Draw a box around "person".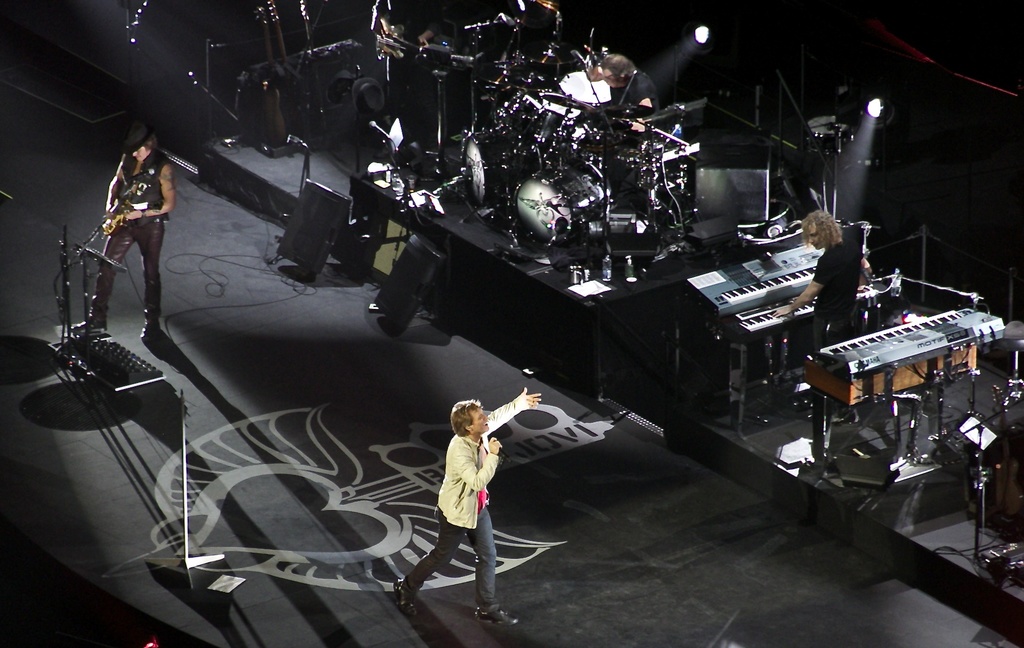
<region>590, 52, 673, 118</region>.
